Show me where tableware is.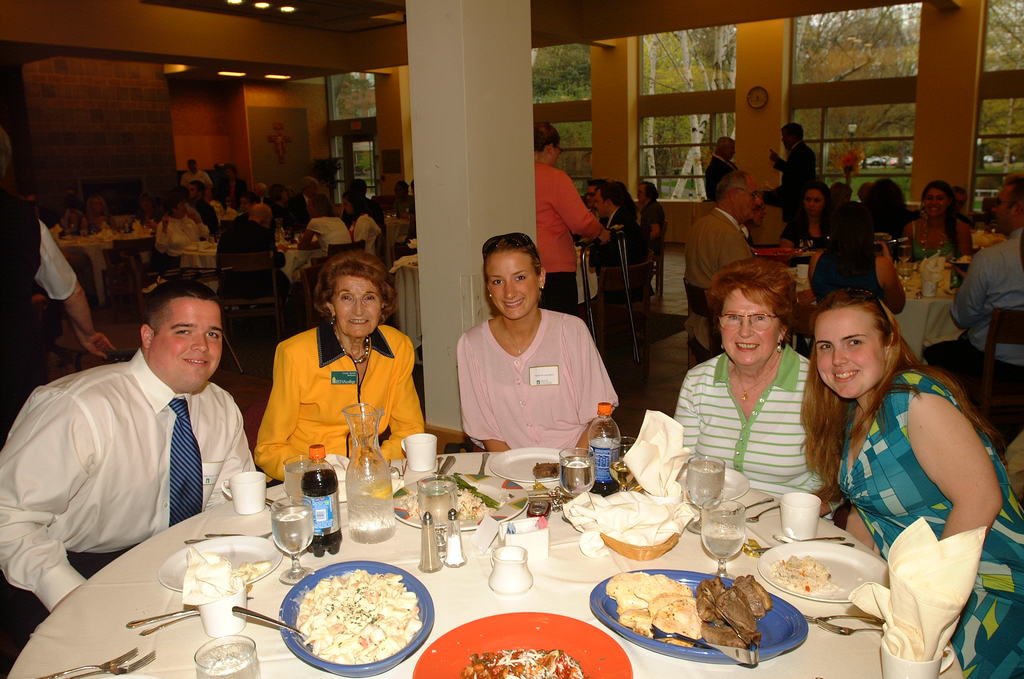
tableware is at [399, 430, 441, 474].
